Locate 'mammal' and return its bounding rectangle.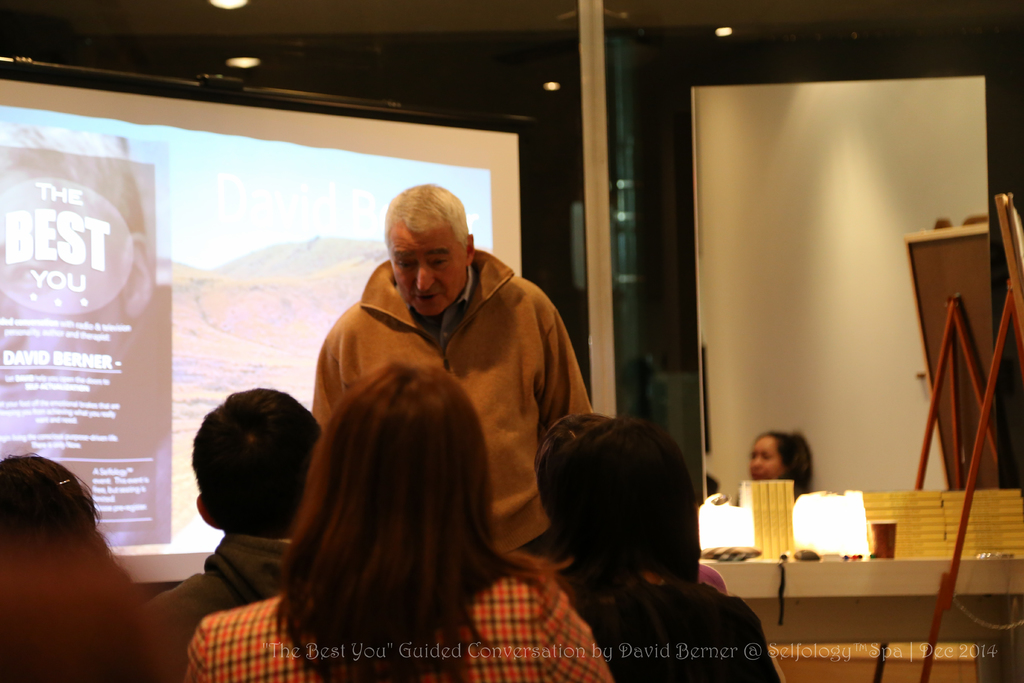
[301,185,596,557].
